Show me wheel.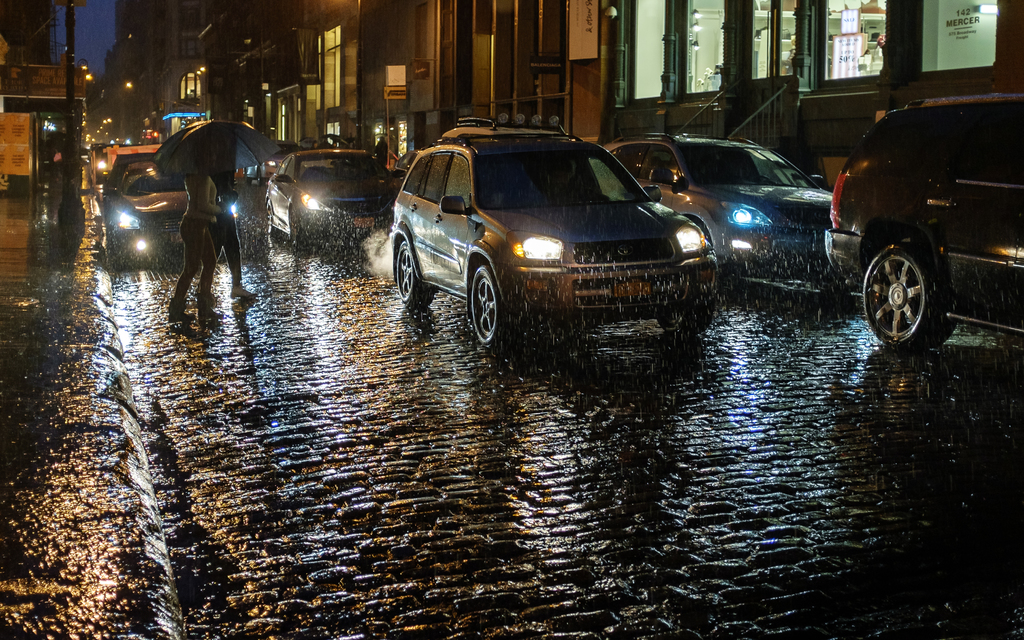
wheel is here: (x1=656, y1=303, x2=716, y2=330).
